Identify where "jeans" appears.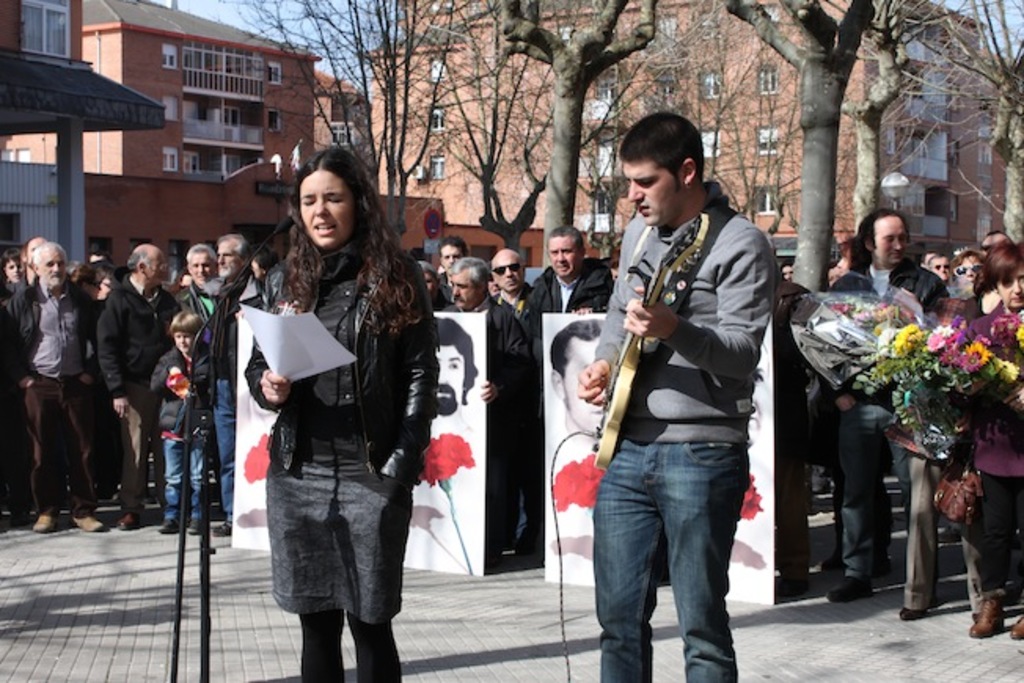
Appears at {"x1": 155, "y1": 446, "x2": 220, "y2": 526}.
